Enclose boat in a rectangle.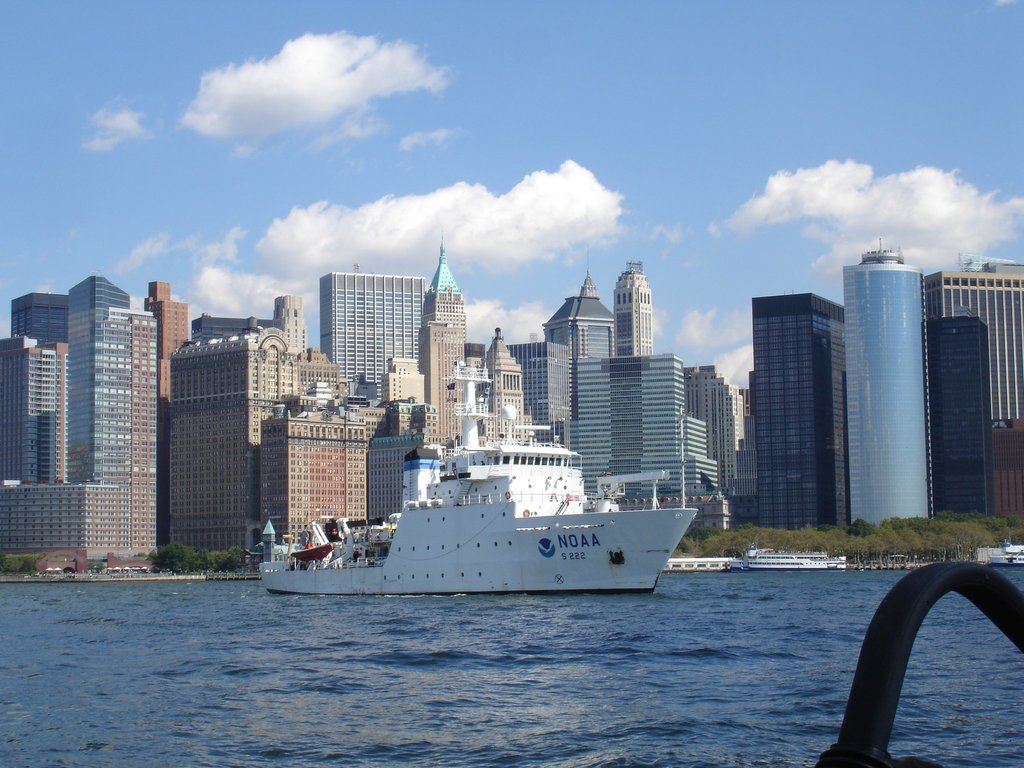
region(719, 550, 828, 570).
